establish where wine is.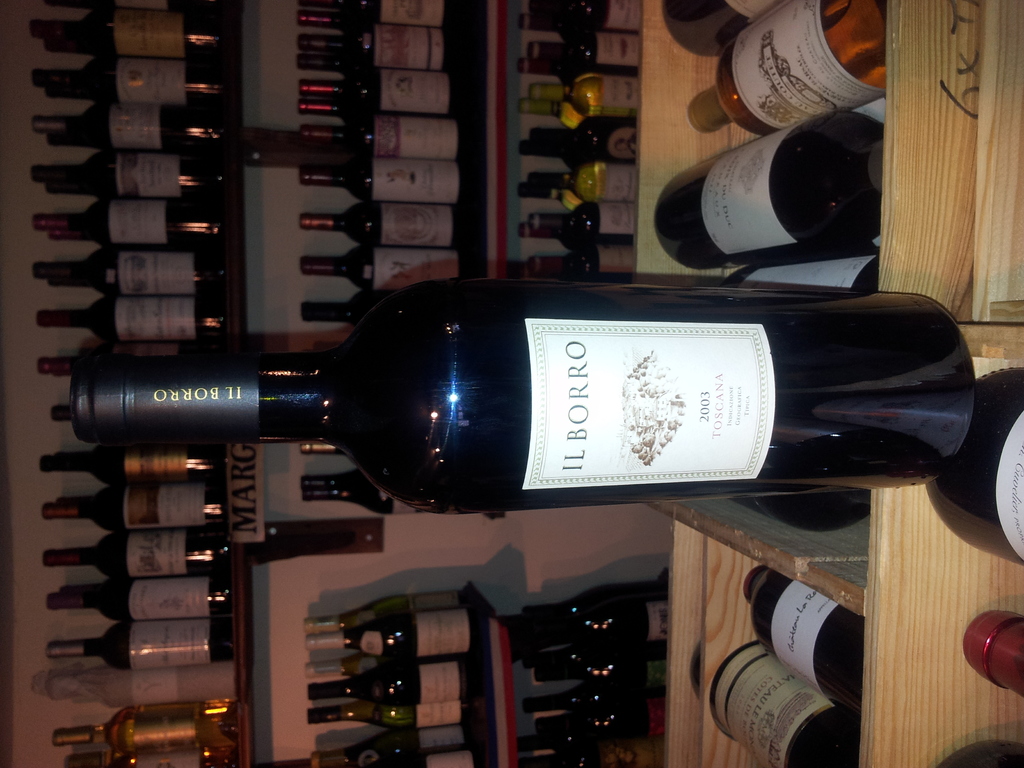
Established at [32,0,243,767].
